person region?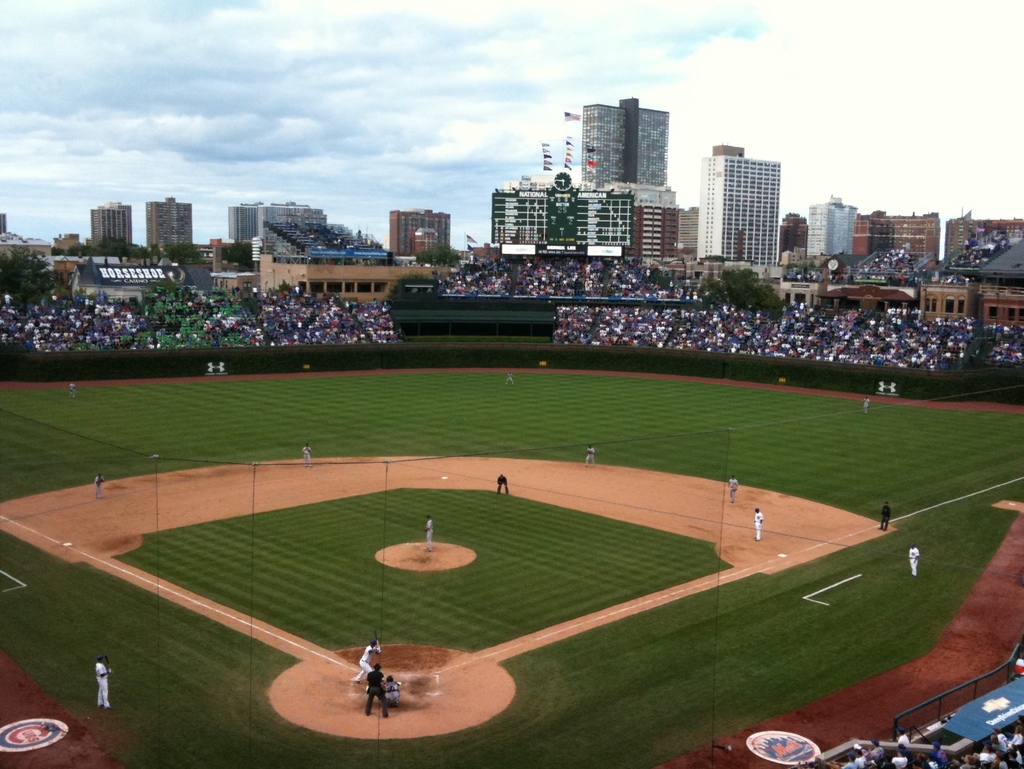
[301,444,310,467]
